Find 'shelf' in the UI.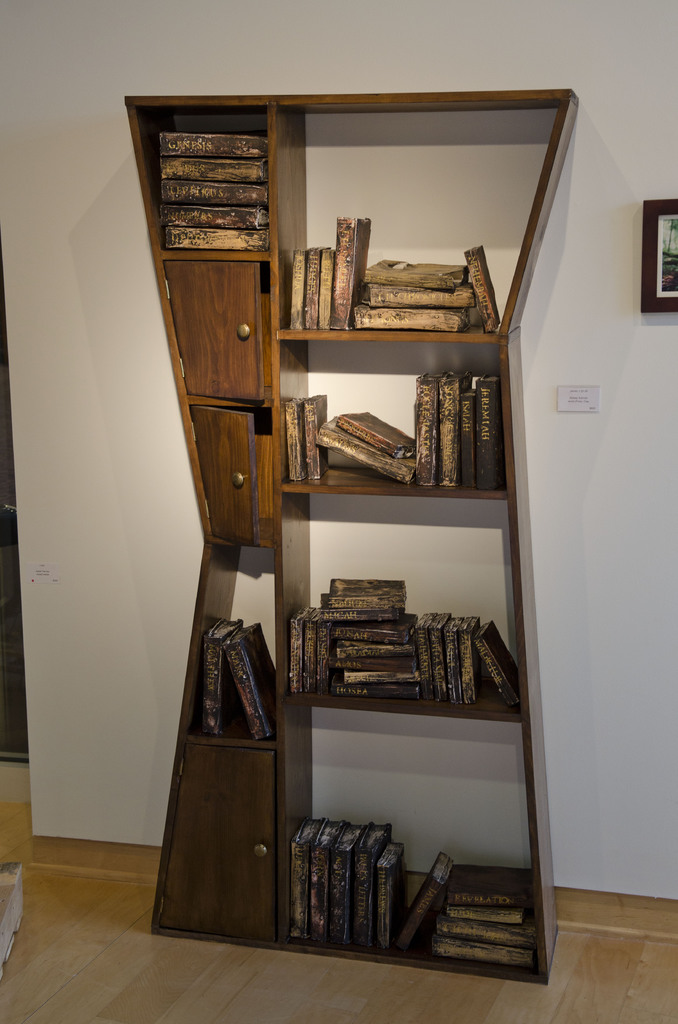
UI element at box=[280, 861, 580, 984].
